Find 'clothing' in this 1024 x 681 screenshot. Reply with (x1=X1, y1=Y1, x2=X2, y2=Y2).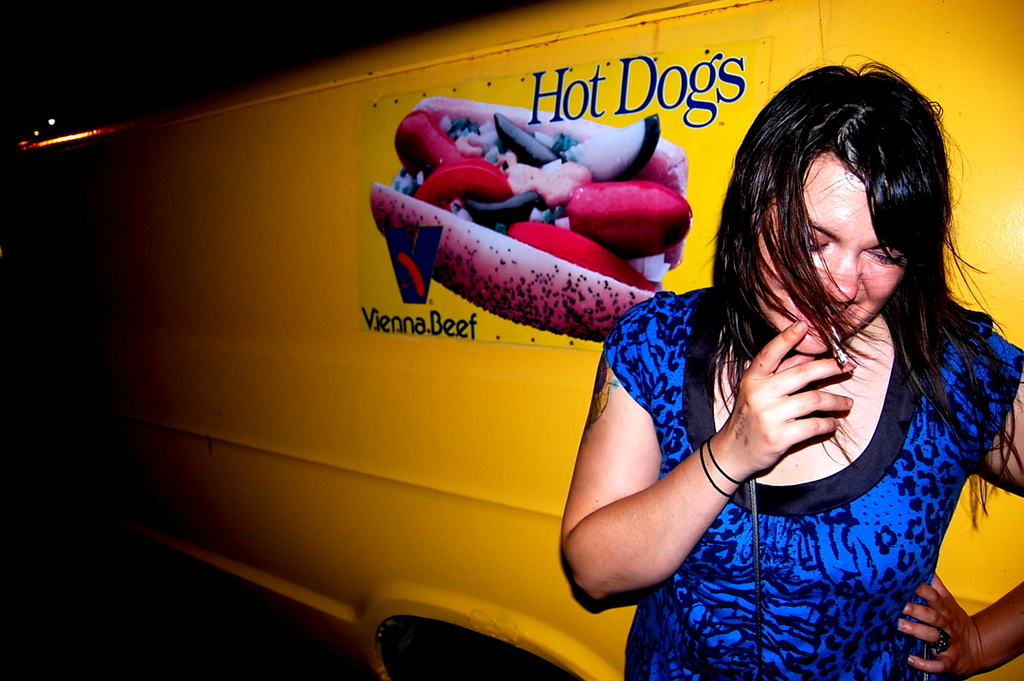
(x1=602, y1=222, x2=1004, y2=646).
